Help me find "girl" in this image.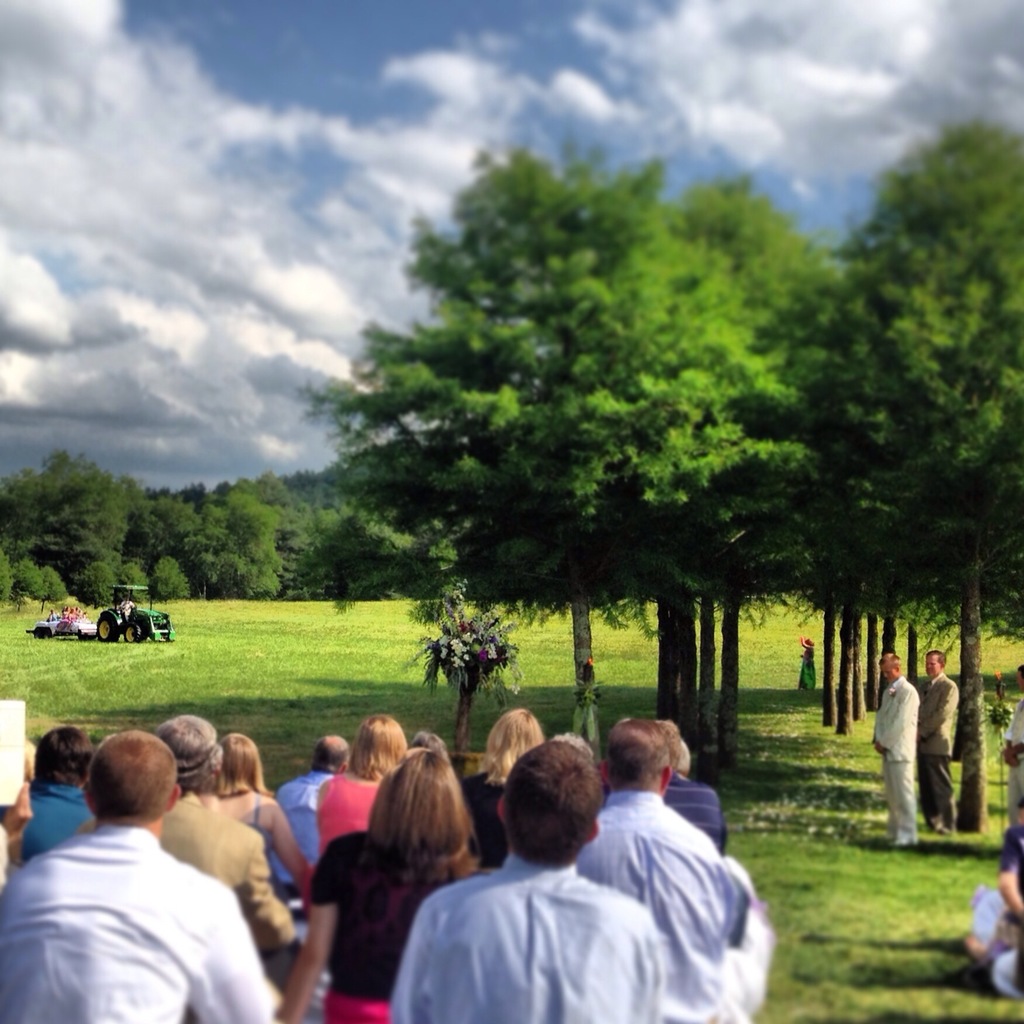
Found it: (794,632,817,692).
